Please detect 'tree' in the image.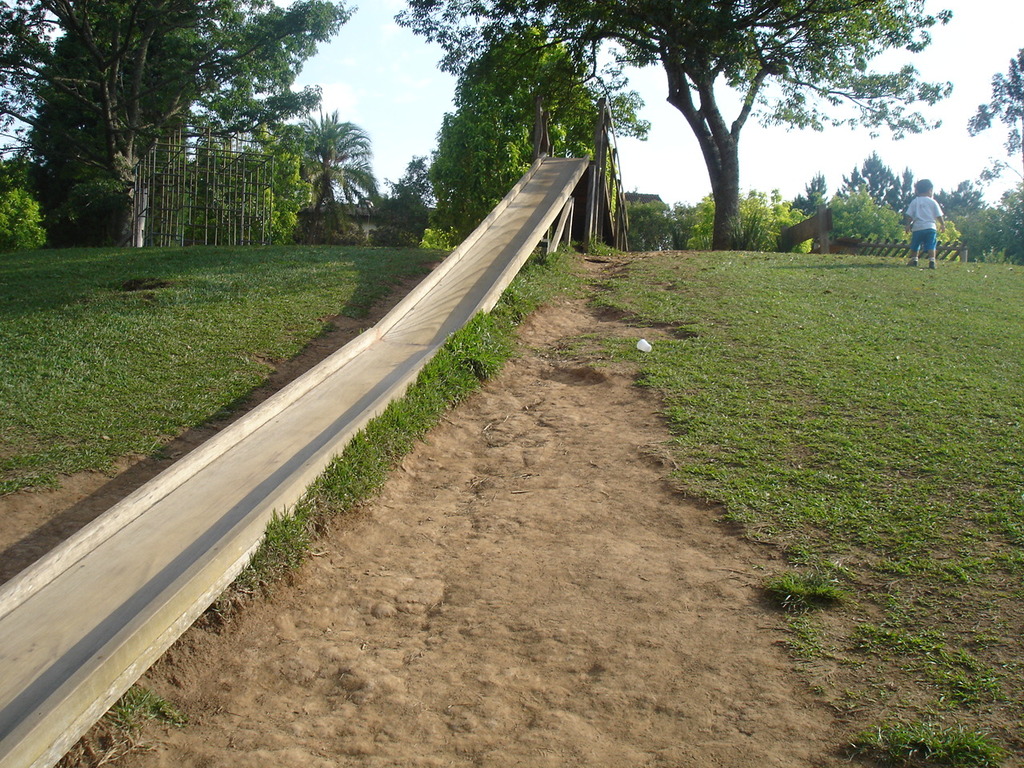
[56,0,354,246].
